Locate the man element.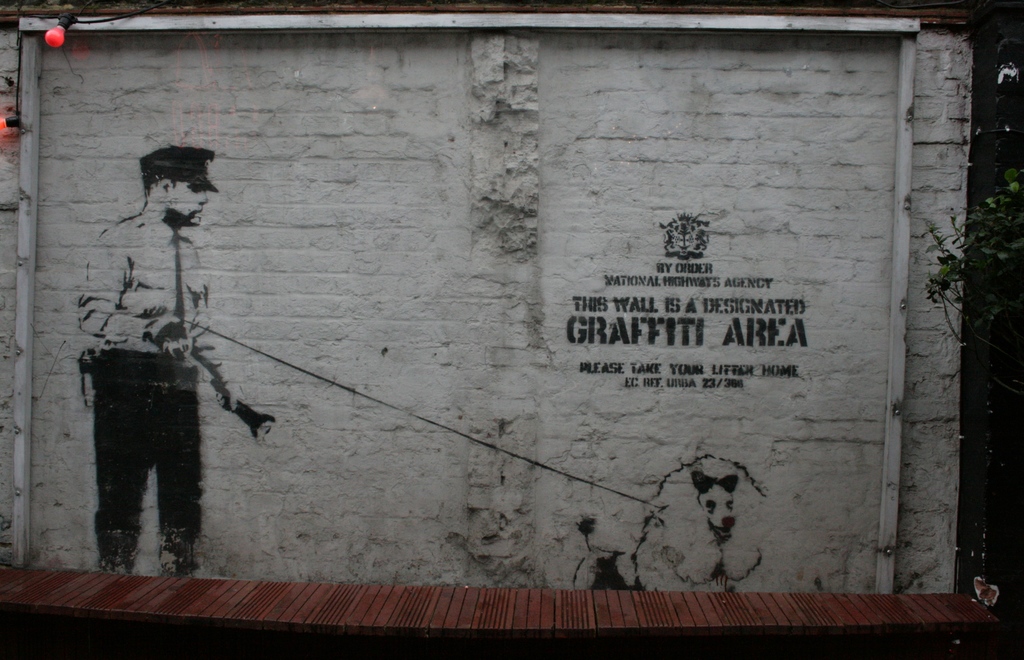
Element bbox: BBox(70, 151, 259, 570).
